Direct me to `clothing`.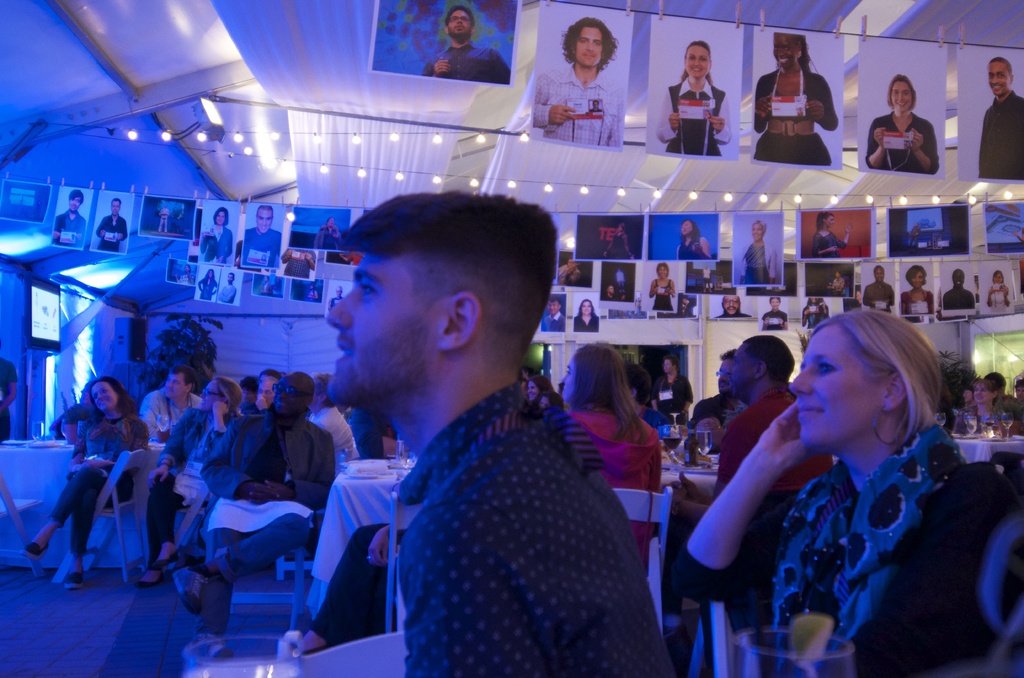
Direction: <bbox>942, 285, 977, 310</bbox>.
